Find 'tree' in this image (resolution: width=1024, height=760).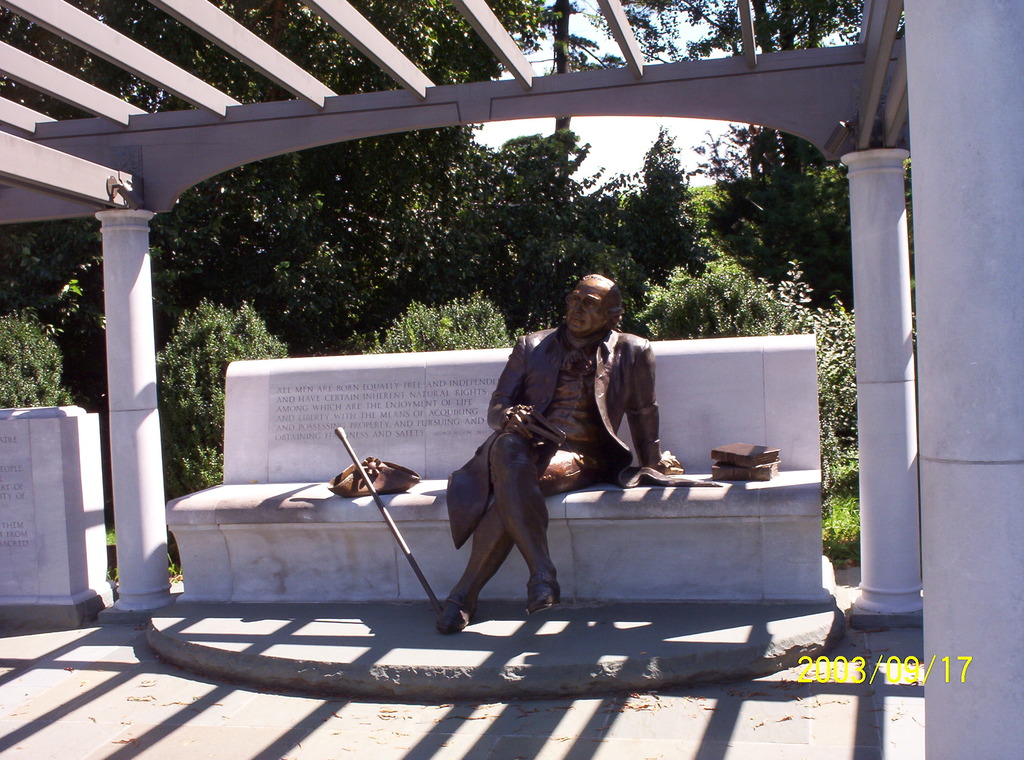
618 111 726 296.
